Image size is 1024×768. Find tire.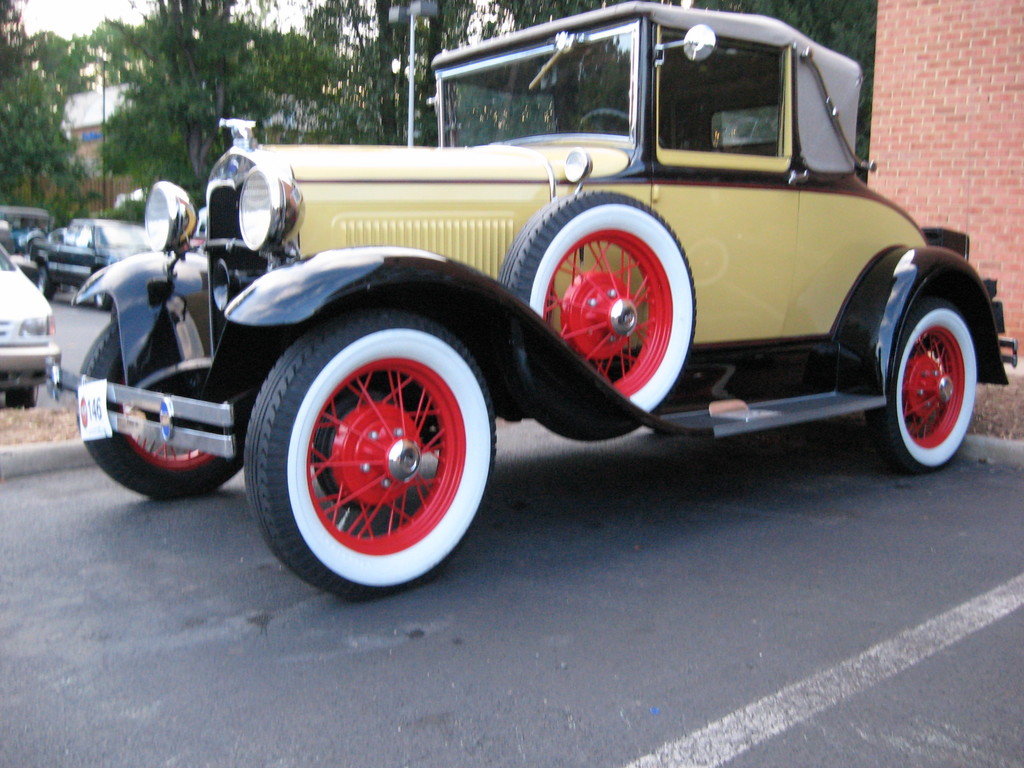
BBox(35, 263, 54, 304).
